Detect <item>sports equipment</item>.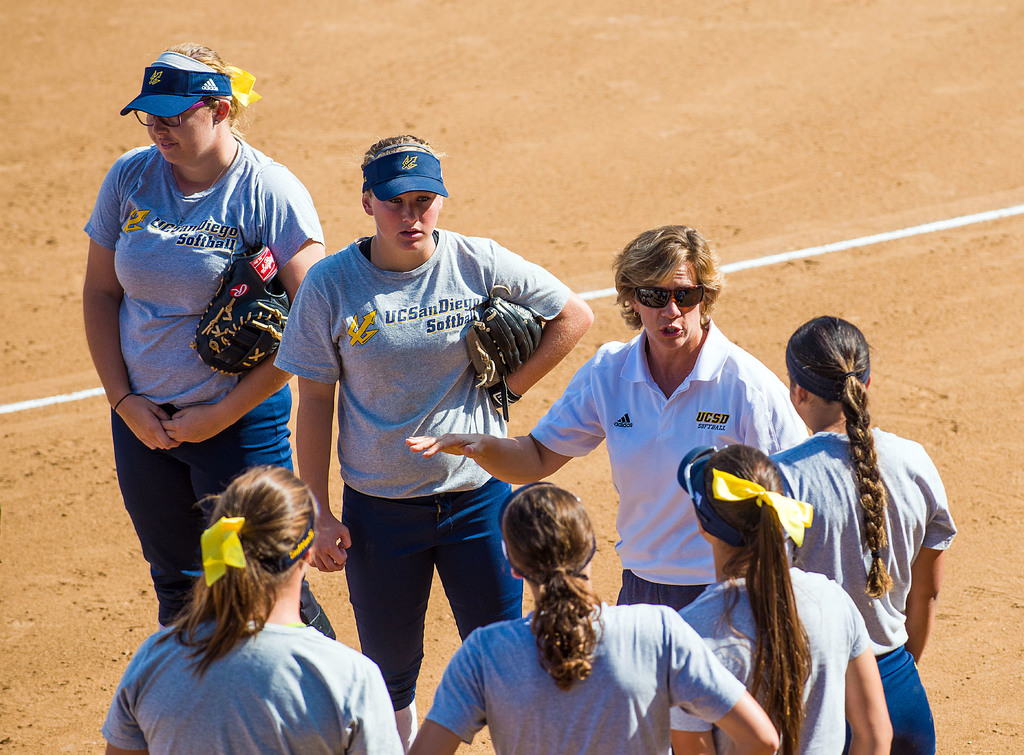
Detected at BBox(185, 239, 292, 378).
